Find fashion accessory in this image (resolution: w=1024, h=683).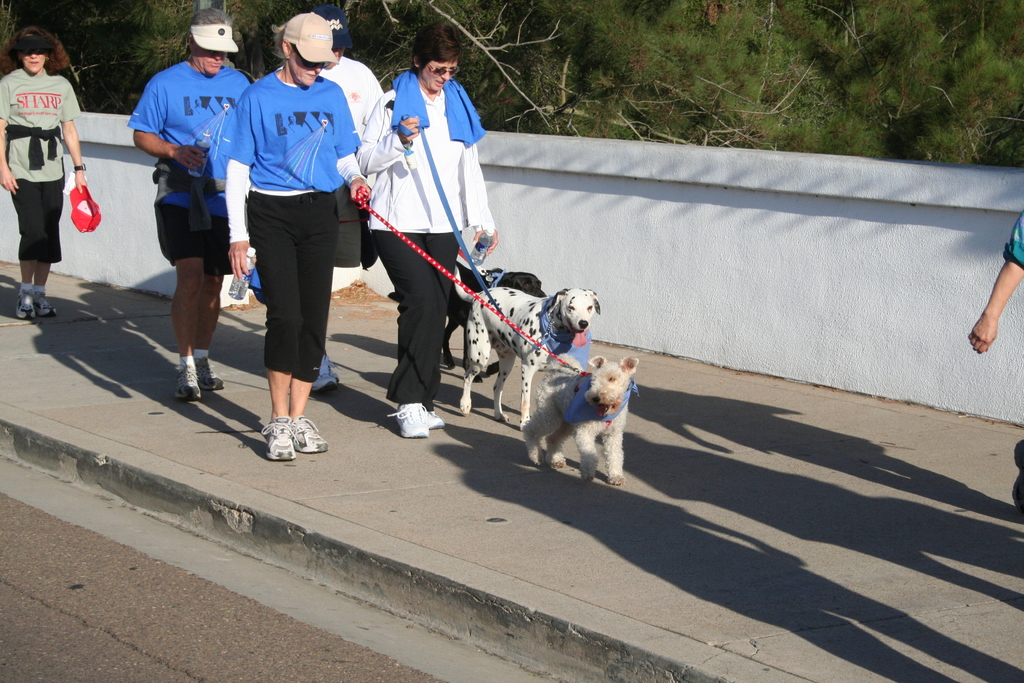
region(420, 55, 462, 81).
